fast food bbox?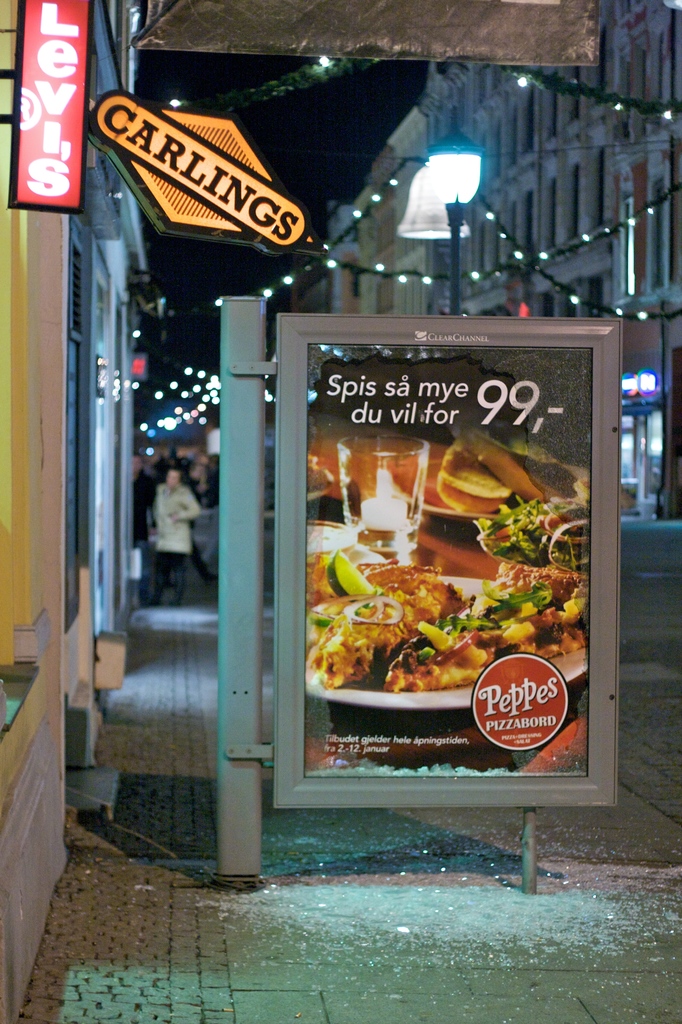
left=314, top=532, right=575, bottom=685
